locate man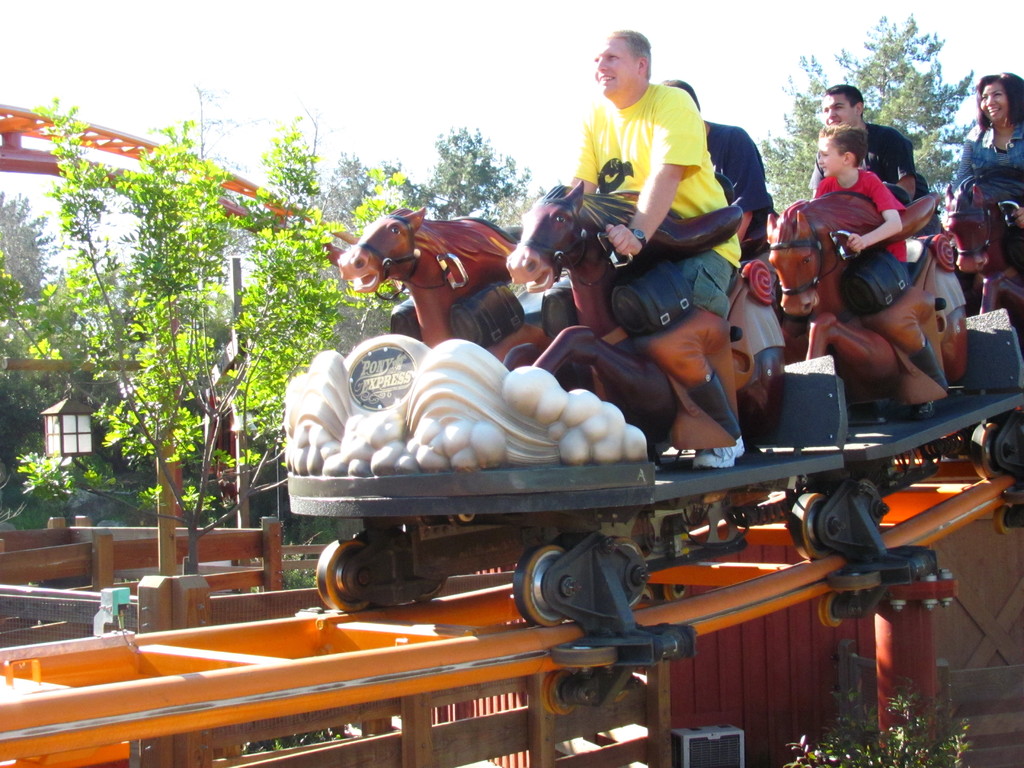
{"x1": 806, "y1": 82, "x2": 929, "y2": 198}
